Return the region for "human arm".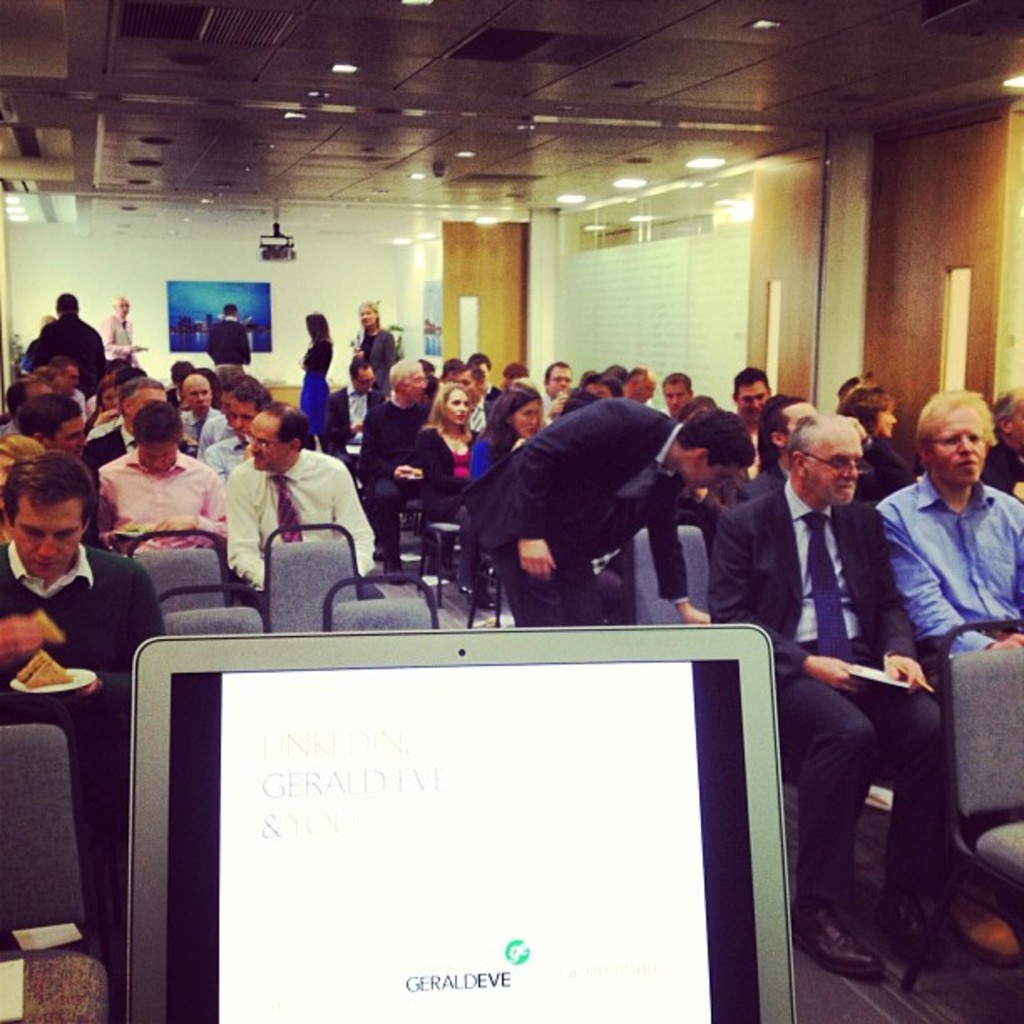
Rect(326, 462, 371, 591).
